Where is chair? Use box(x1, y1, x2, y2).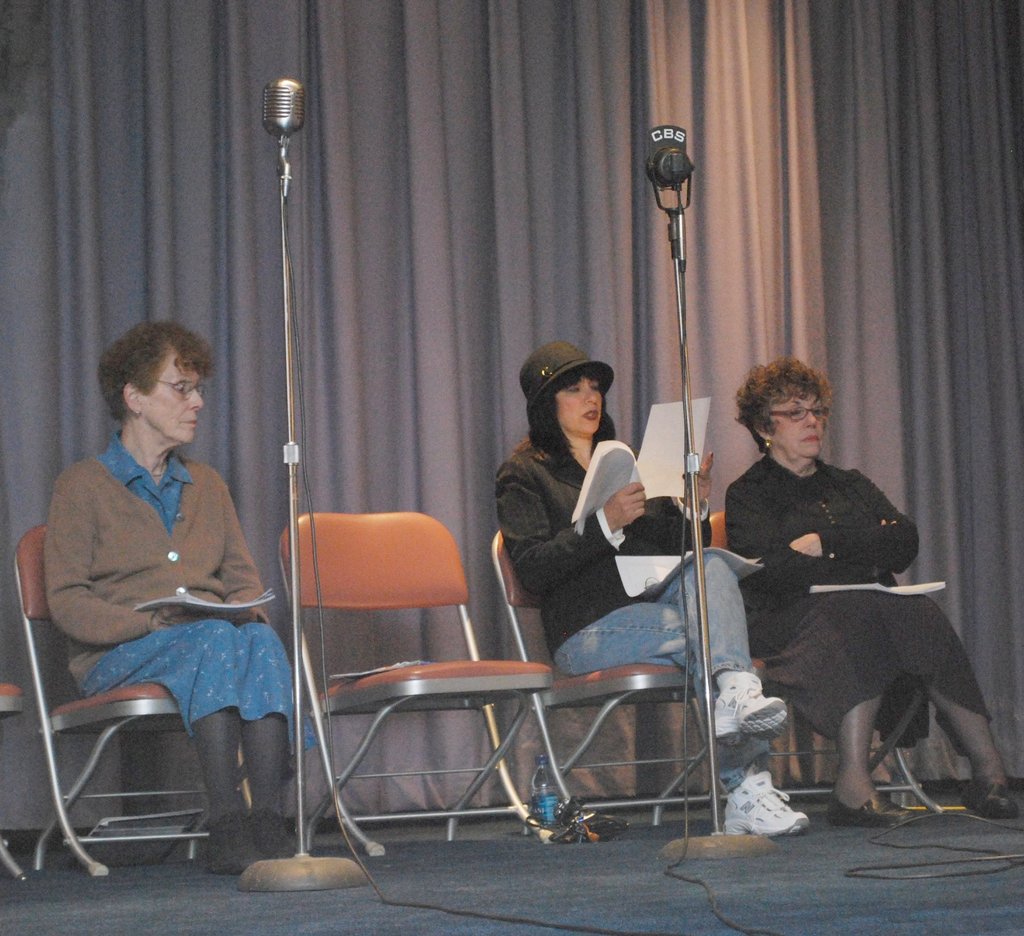
box(10, 520, 282, 875).
